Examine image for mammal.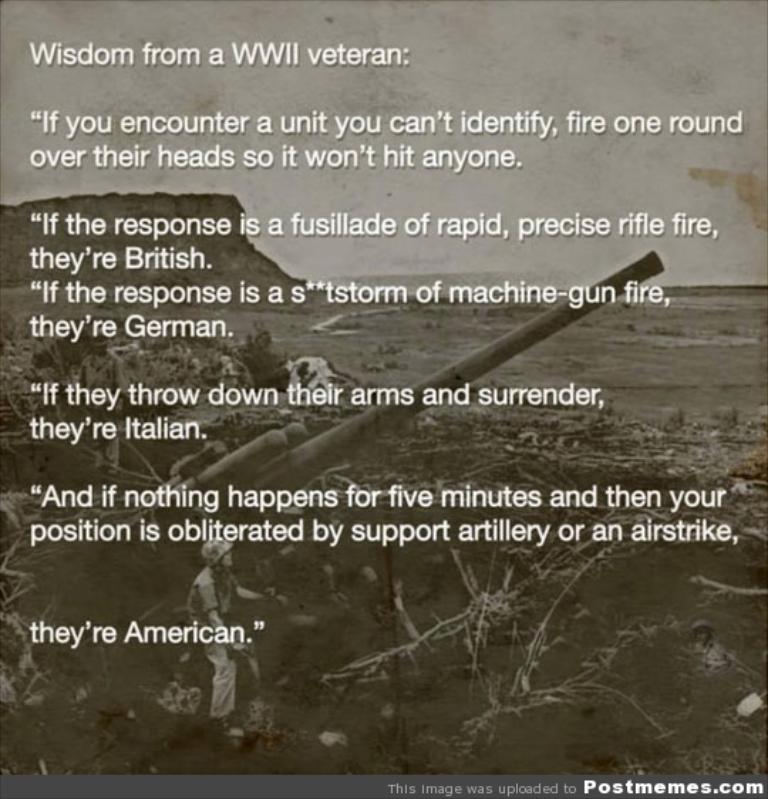
Examination result: select_region(183, 532, 287, 731).
